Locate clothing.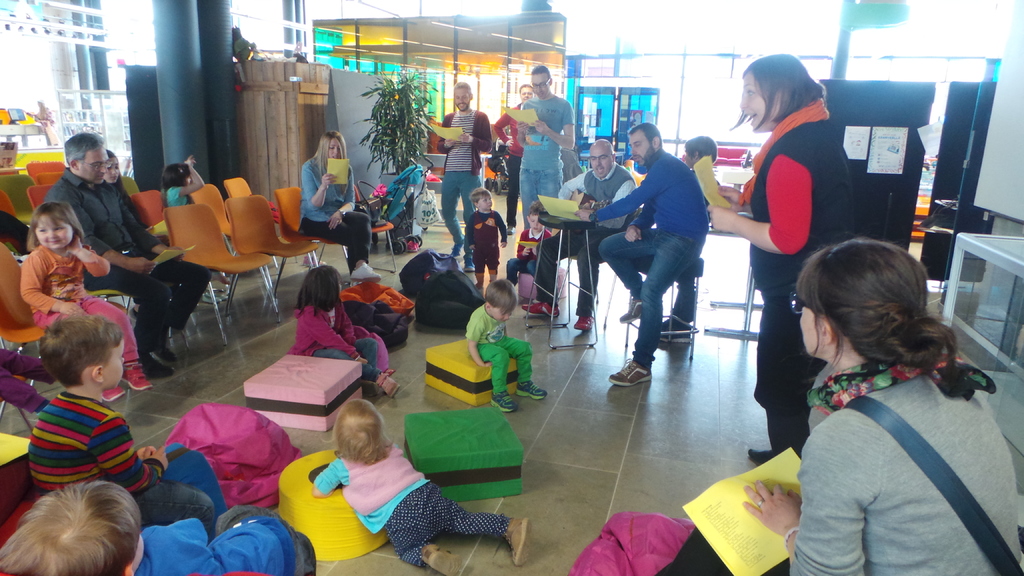
Bounding box: bbox(508, 225, 555, 287).
